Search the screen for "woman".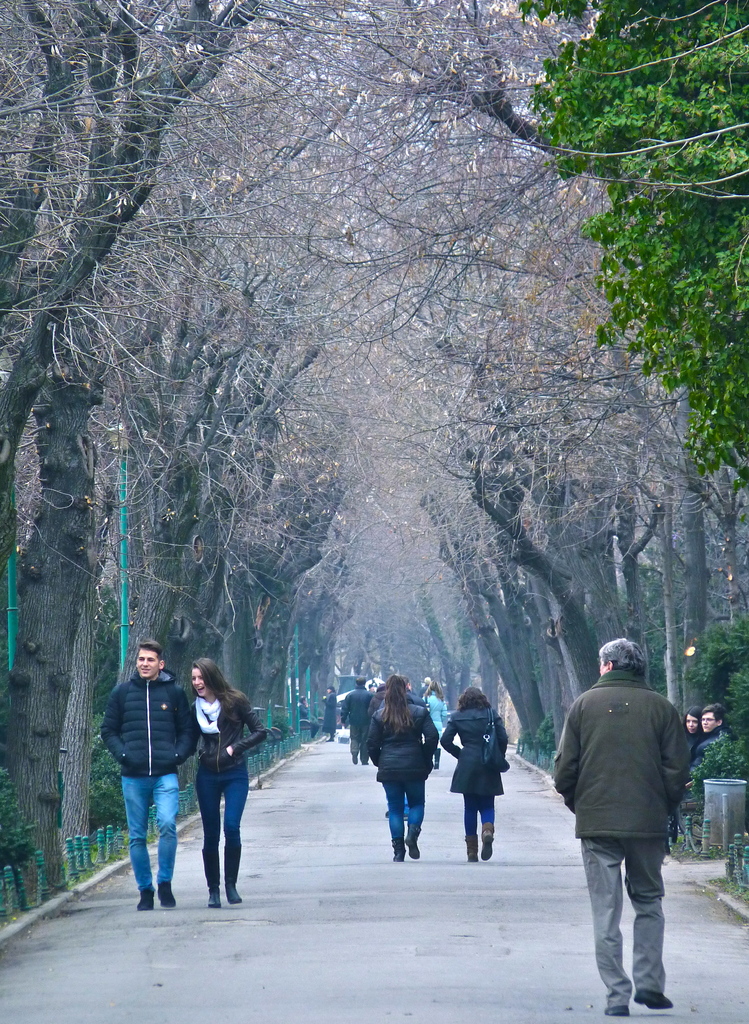
Found at bbox=(435, 684, 510, 863).
